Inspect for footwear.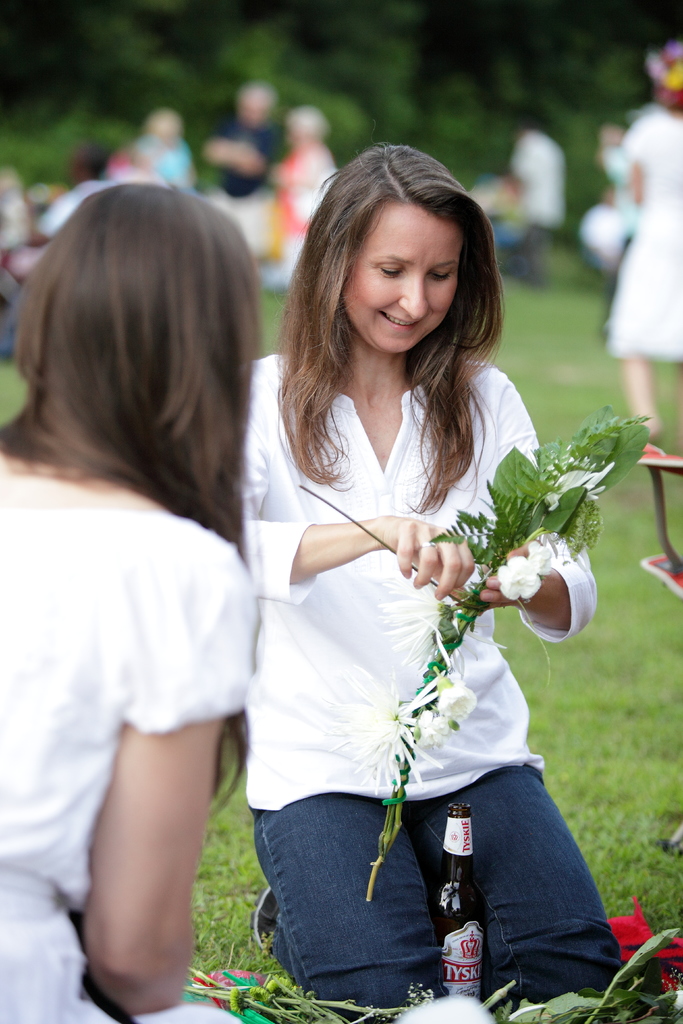
Inspection: Rect(253, 891, 279, 952).
